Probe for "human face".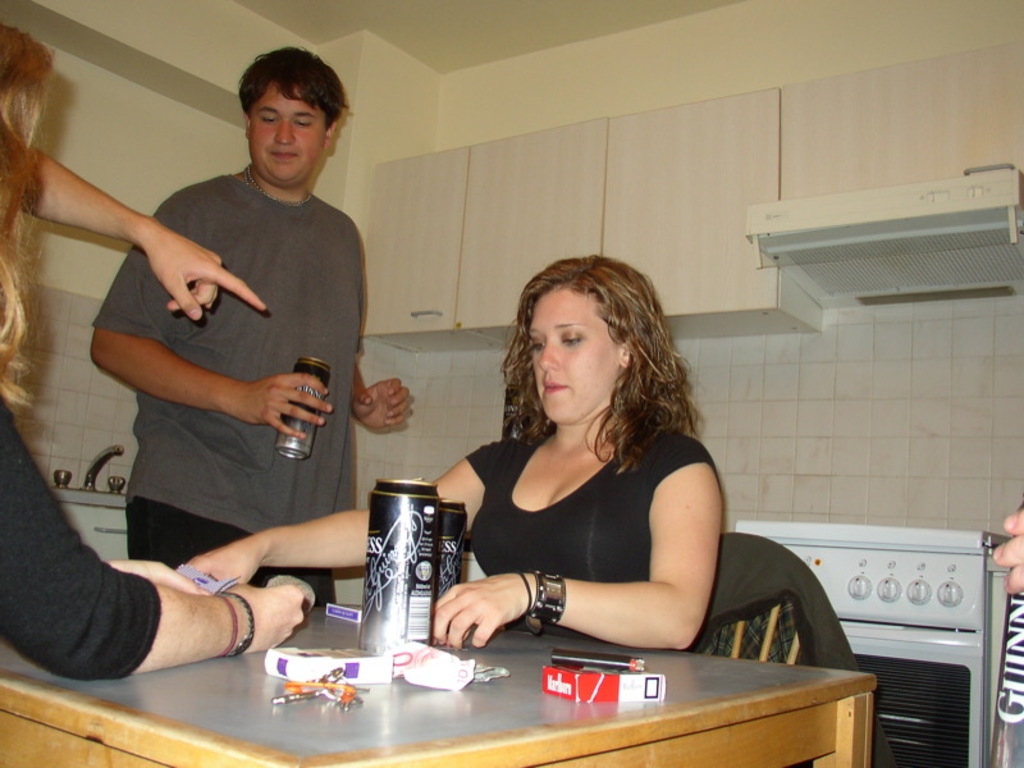
Probe result: BBox(248, 78, 329, 184).
